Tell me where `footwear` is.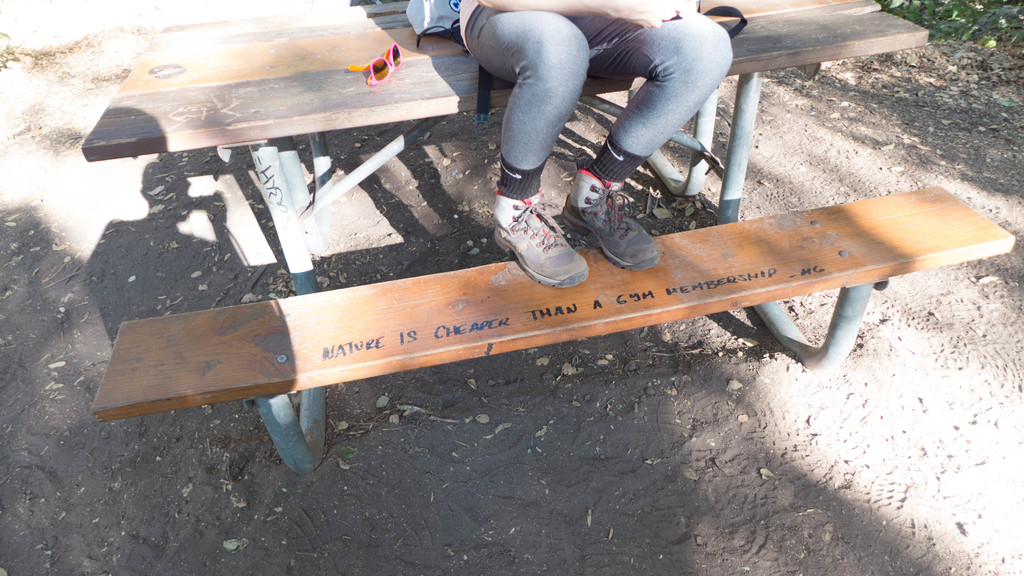
`footwear` is at l=572, t=182, r=660, b=281.
